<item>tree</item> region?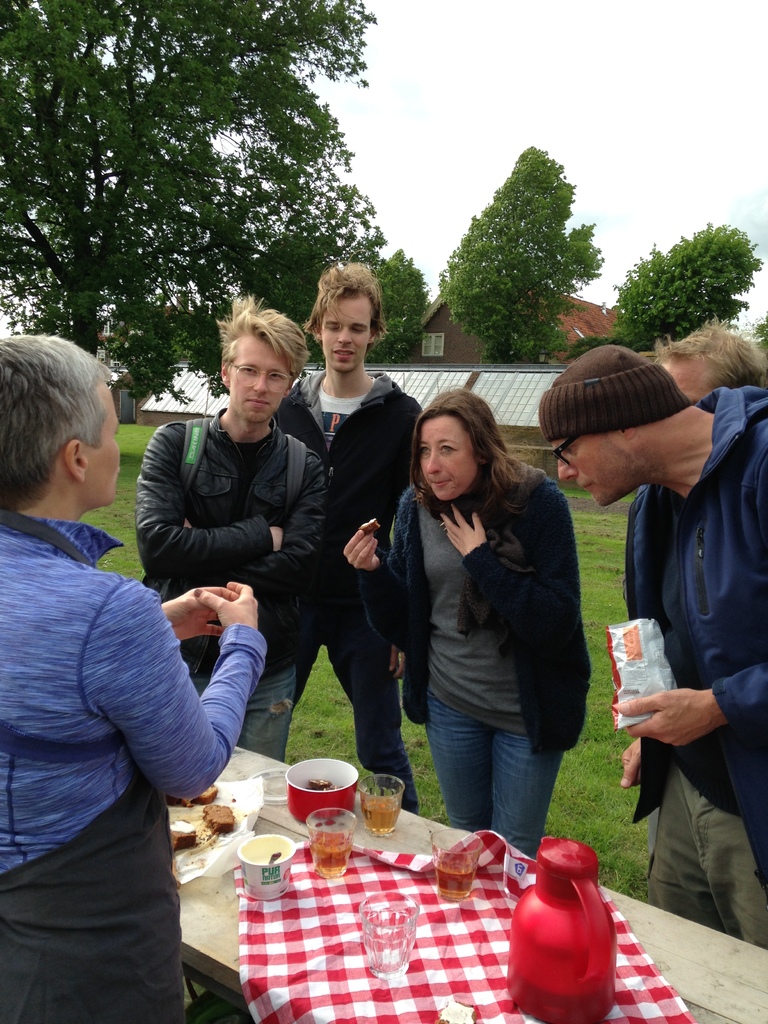
Rect(608, 221, 765, 356)
